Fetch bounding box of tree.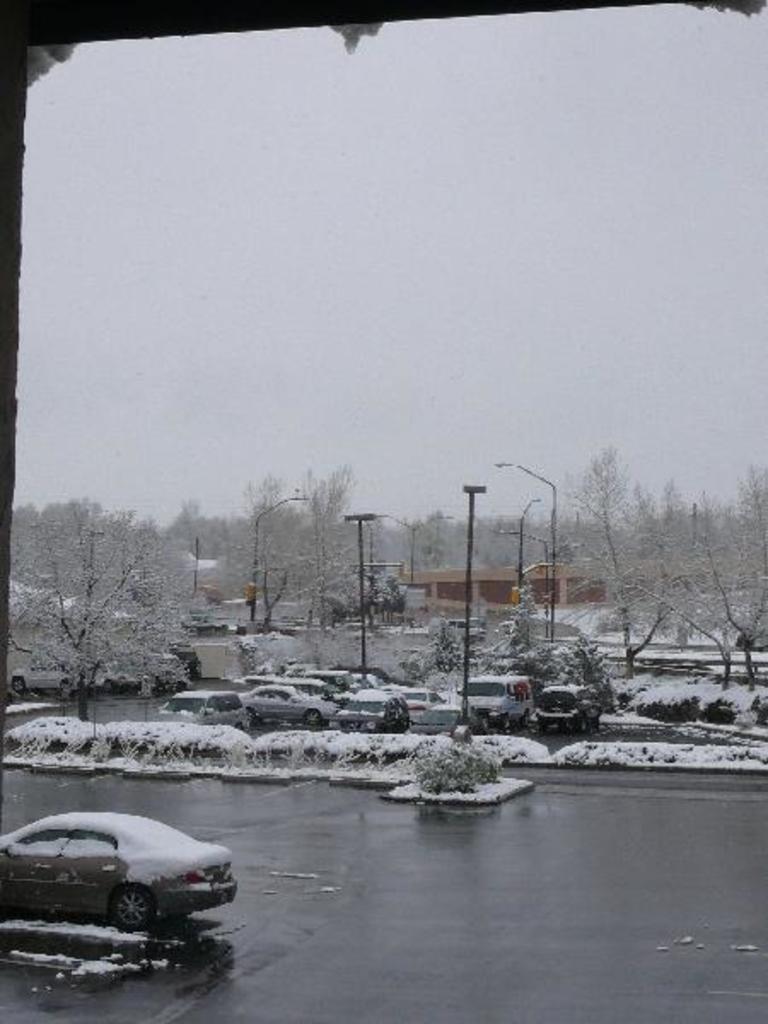
Bbox: pyautogui.locateOnScreen(379, 573, 403, 623).
